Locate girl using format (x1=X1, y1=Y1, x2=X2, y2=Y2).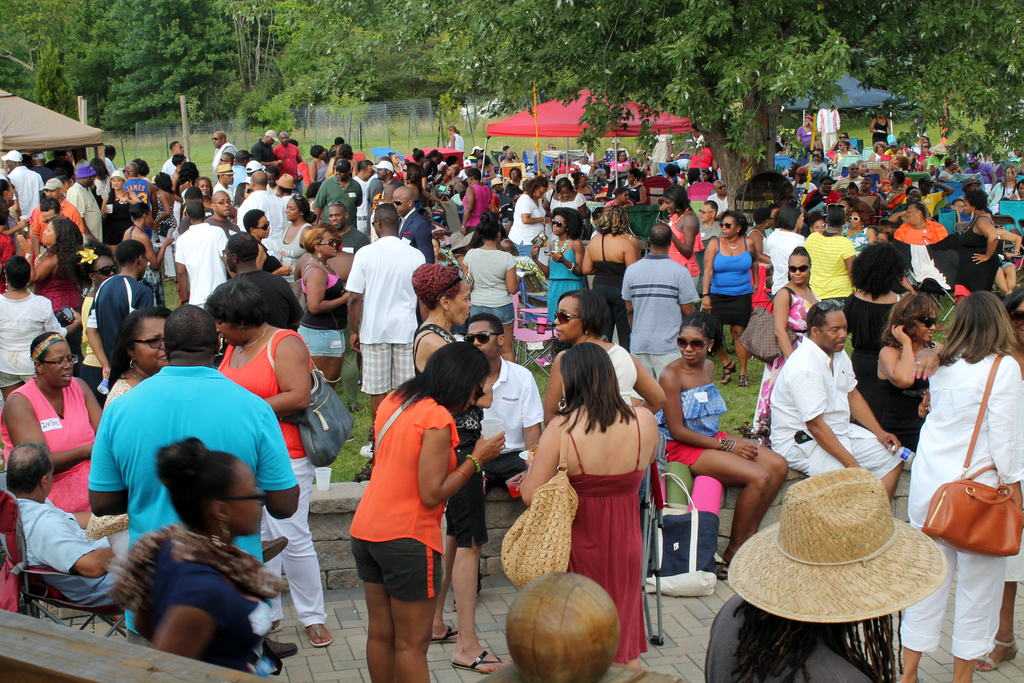
(x1=507, y1=174, x2=547, y2=259).
